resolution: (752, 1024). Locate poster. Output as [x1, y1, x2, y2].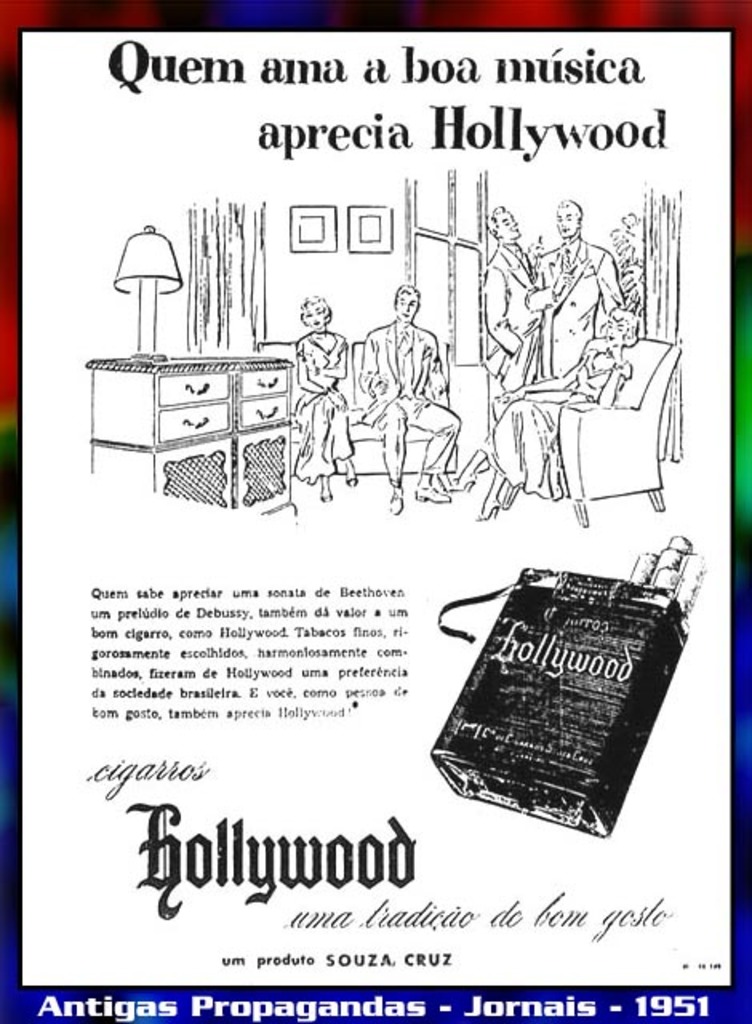
[0, 0, 750, 1022].
